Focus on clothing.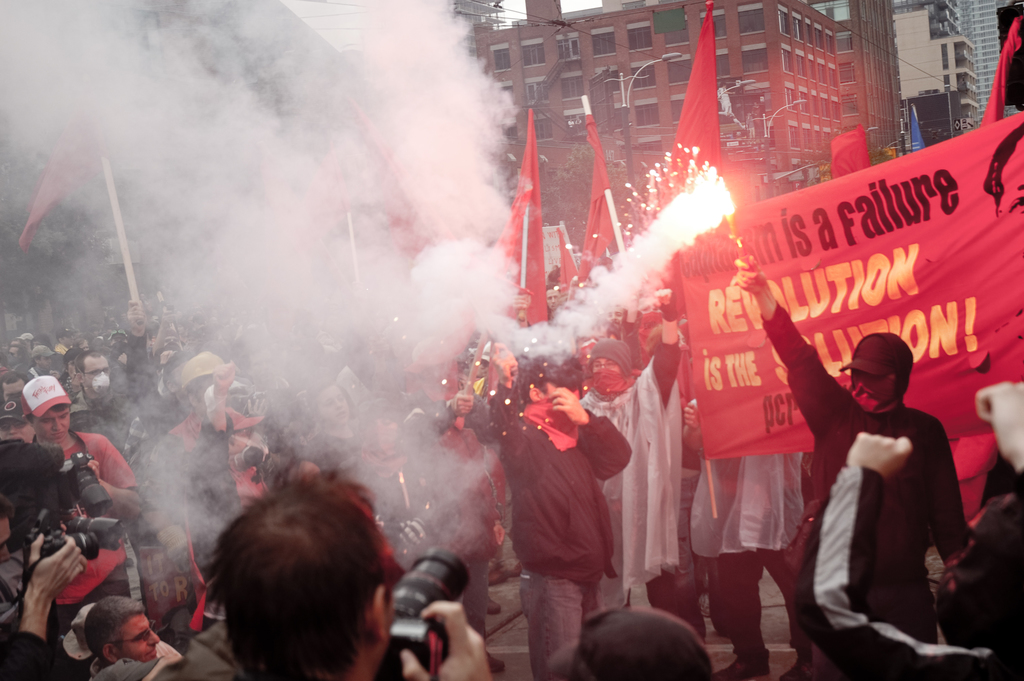
Focused at locate(486, 399, 641, 680).
